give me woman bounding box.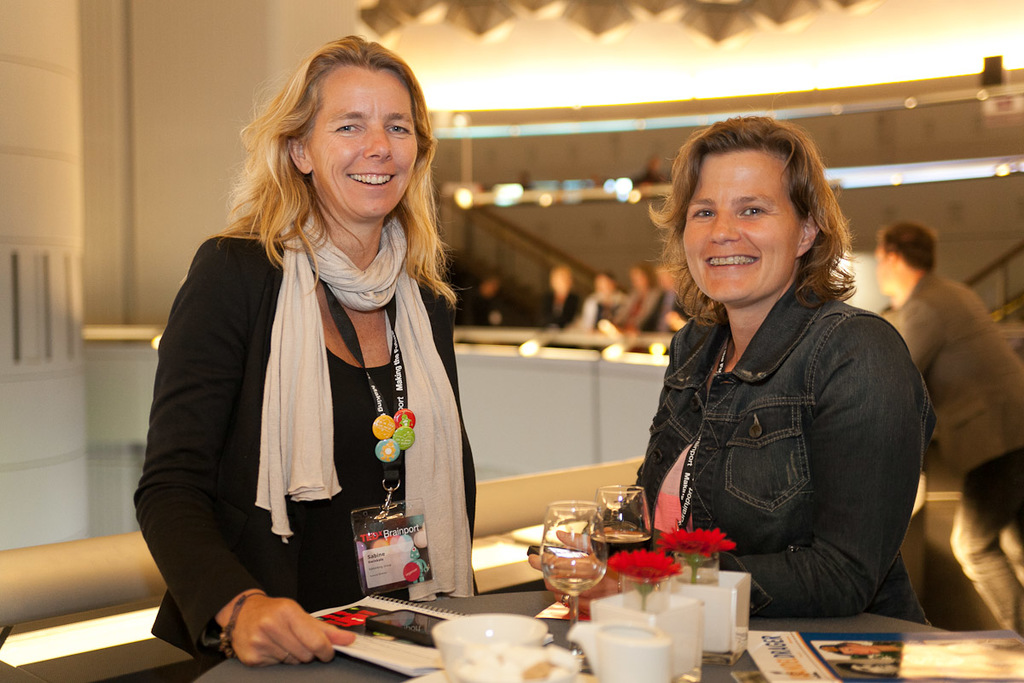
[x1=579, y1=114, x2=919, y2=623].
